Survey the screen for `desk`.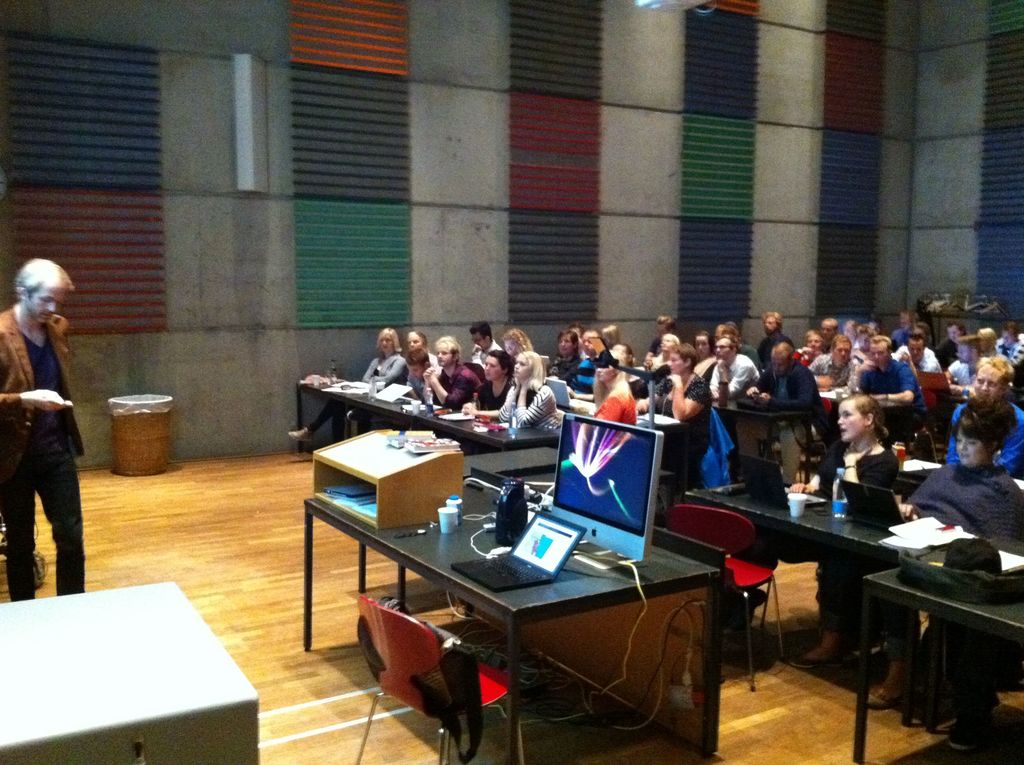
Survey found: box=[680, 475, 909, 718].
